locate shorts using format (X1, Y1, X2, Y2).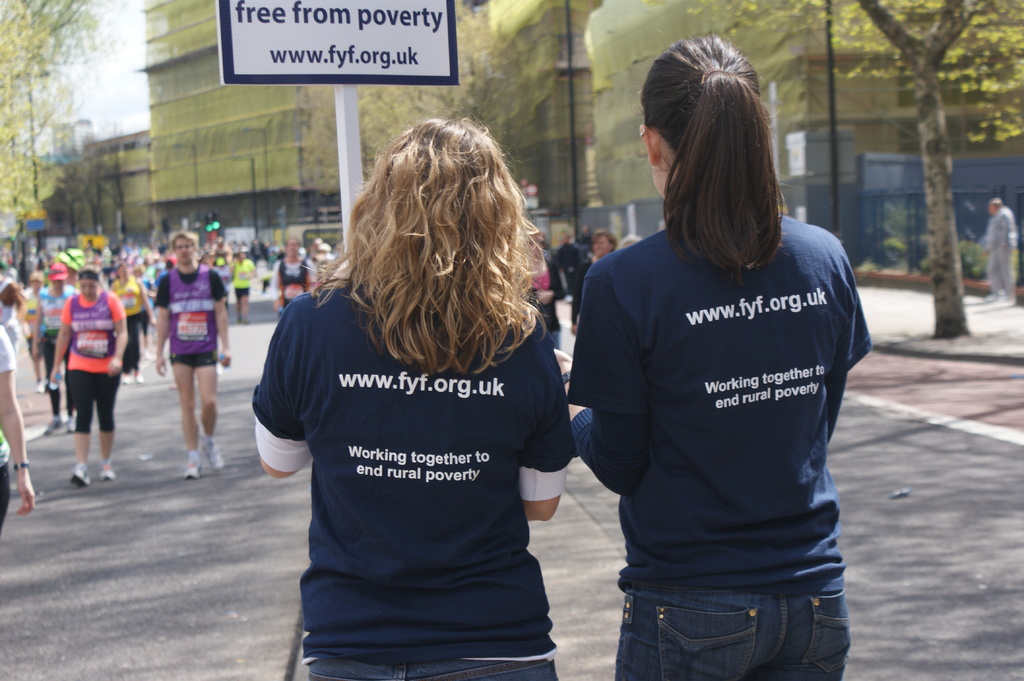
(68, 371, 118, 431).
